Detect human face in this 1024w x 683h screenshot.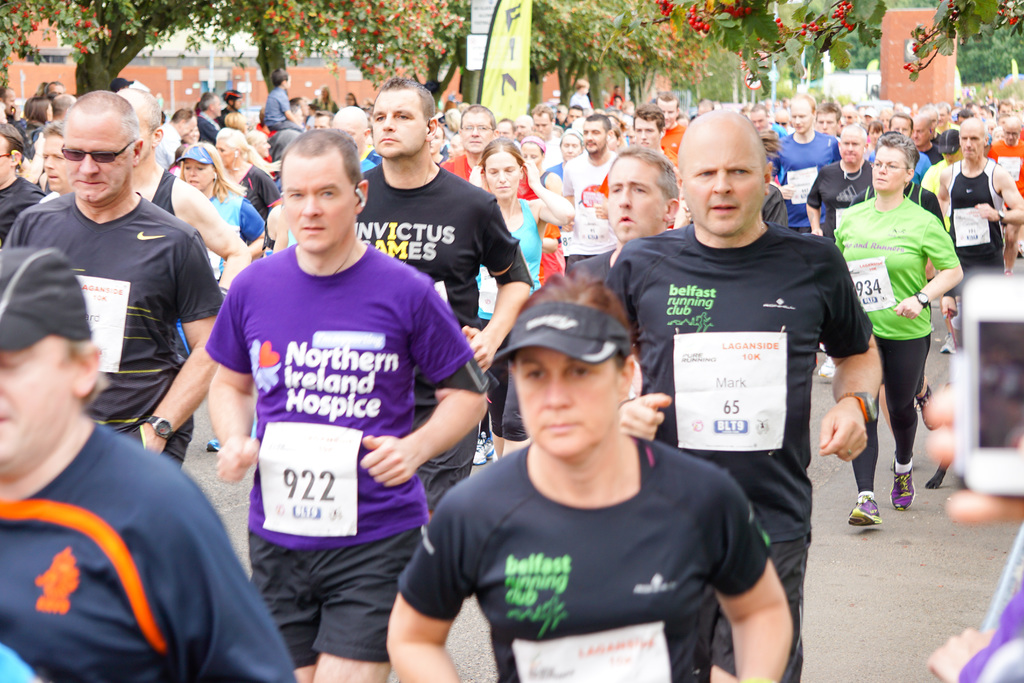
Detection: crop(285, 152, 360, 250).
